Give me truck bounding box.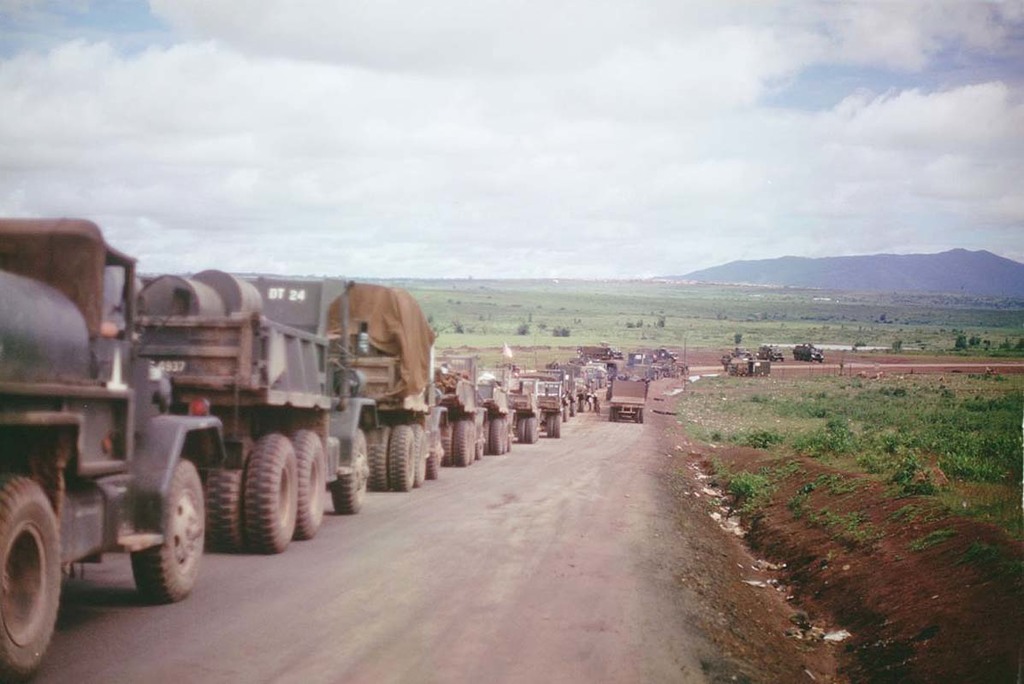
<region>512, 373, 553, 442</region>.
